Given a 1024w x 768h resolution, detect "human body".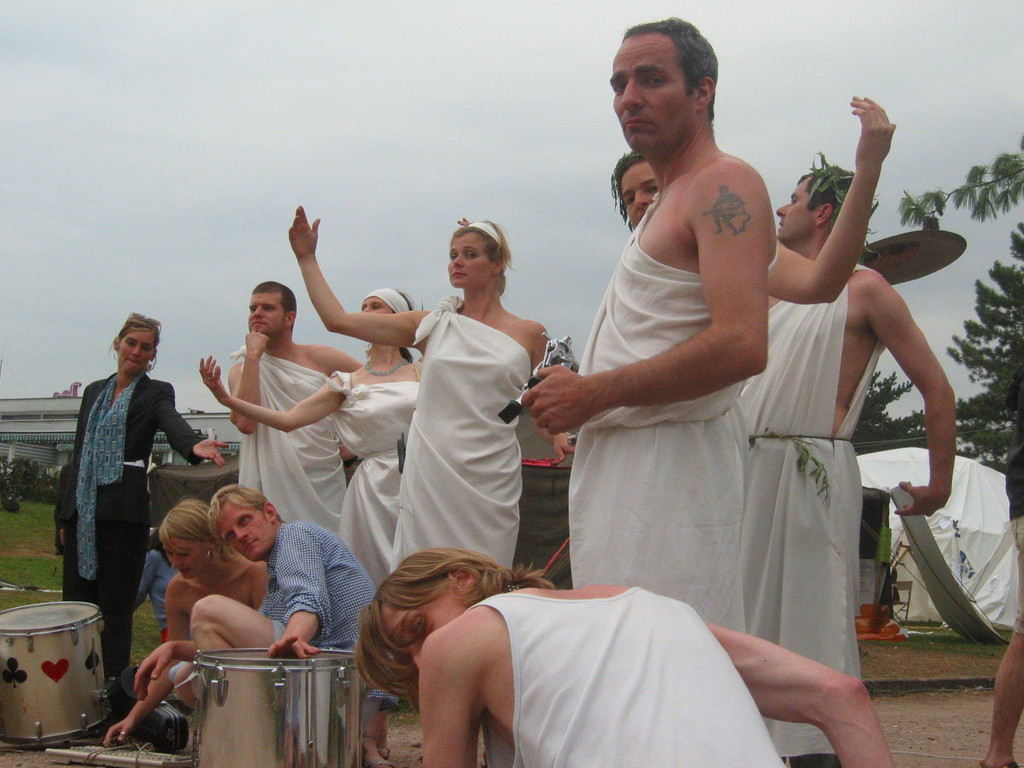
region(522, 1, 783, 634).
